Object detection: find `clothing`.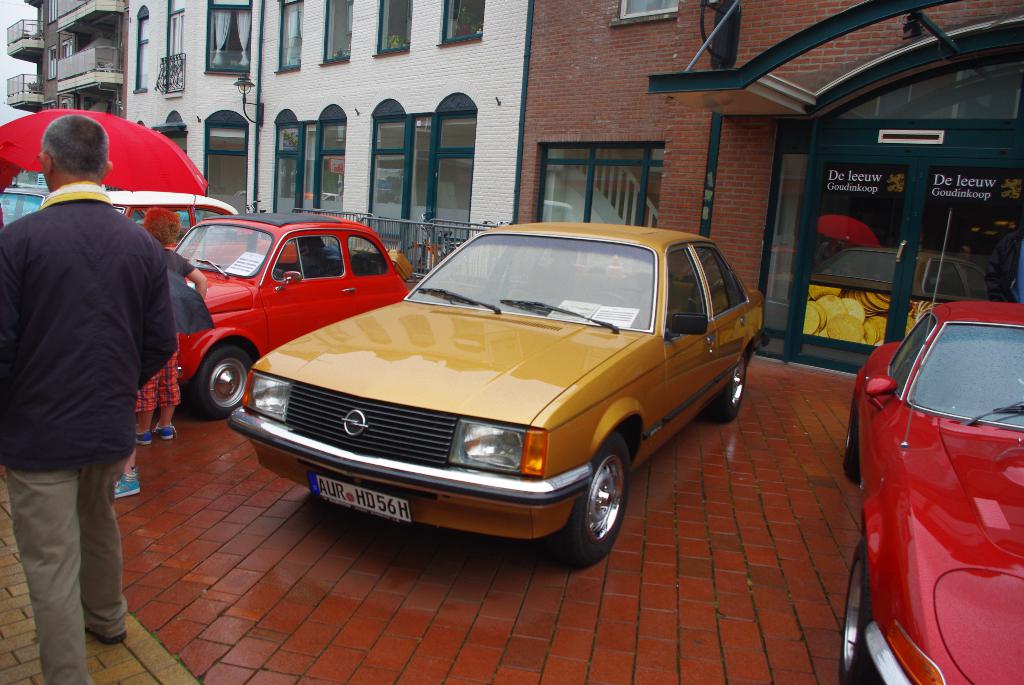
<box>9,94,191,643</box>.
